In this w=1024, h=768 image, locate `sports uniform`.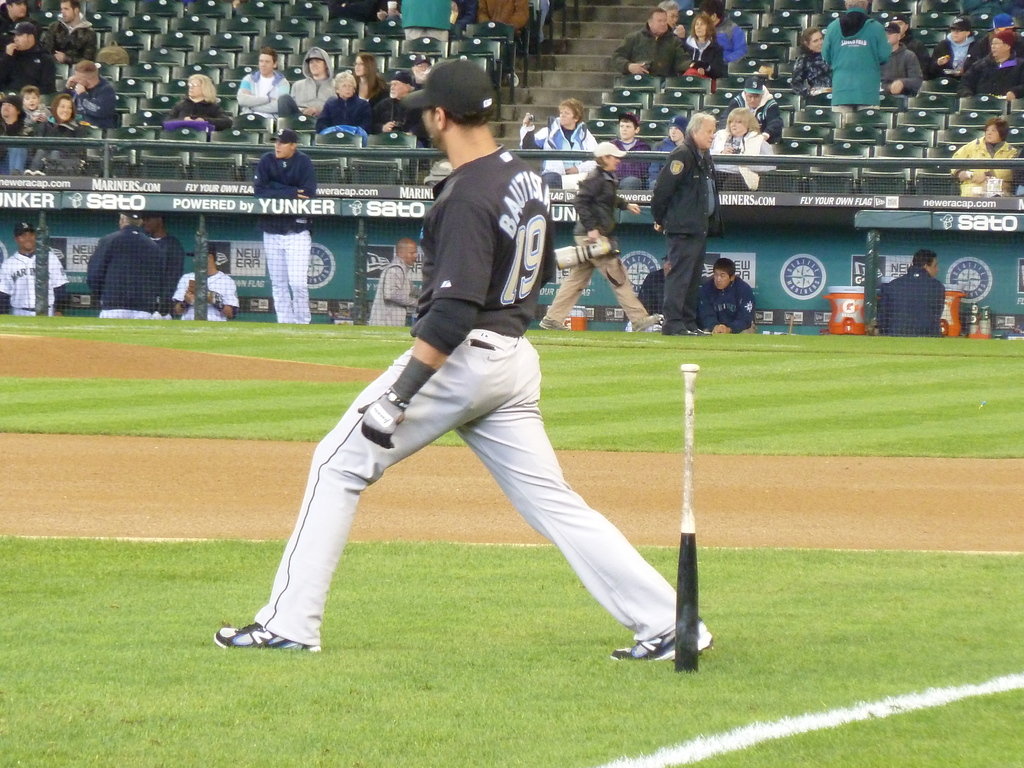
Bounding box: [643, 273, 684, 328].
